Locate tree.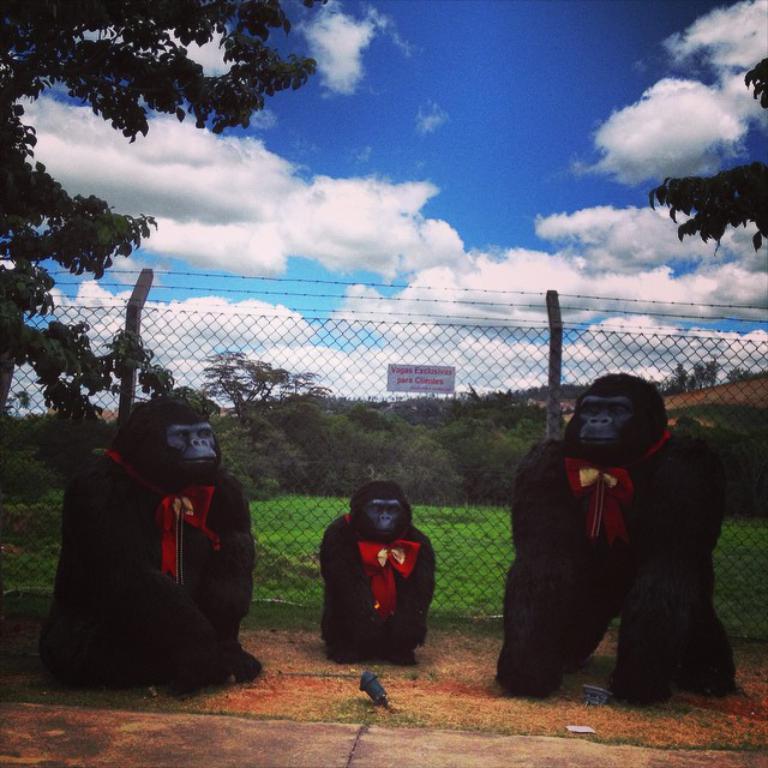
Bounding box: {"x1": 643, "y1": 359, "x2": 751, "y2": 401}.
